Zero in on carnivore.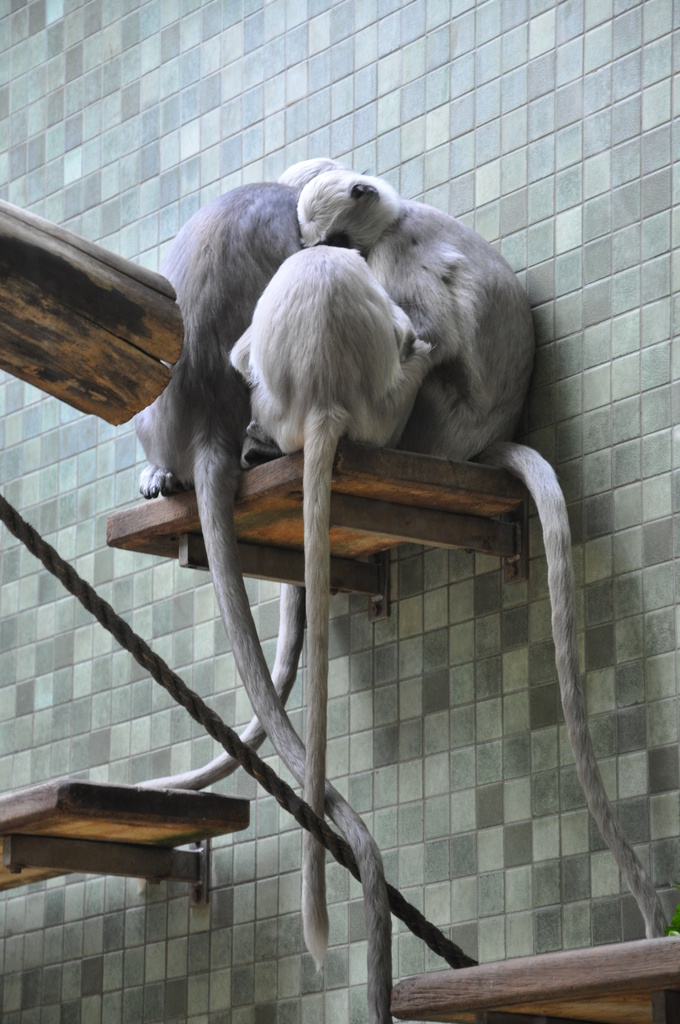
Zeroed in: crop(250, 235, 446, 966).
